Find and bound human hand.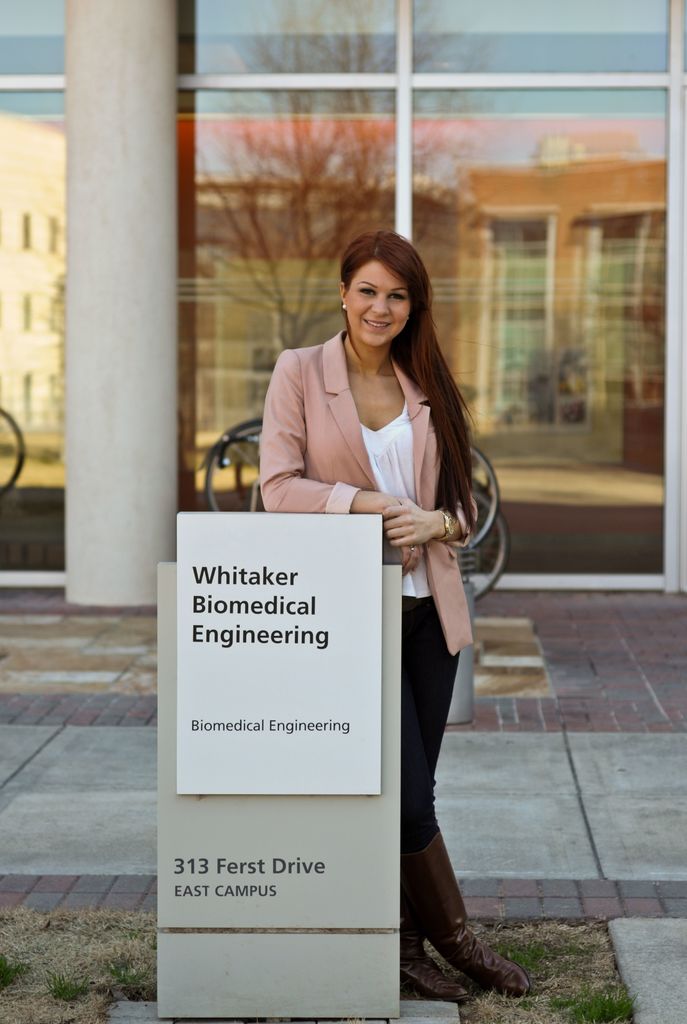
Bound: <bbox>381, 496, 423, 579</bbox>.
